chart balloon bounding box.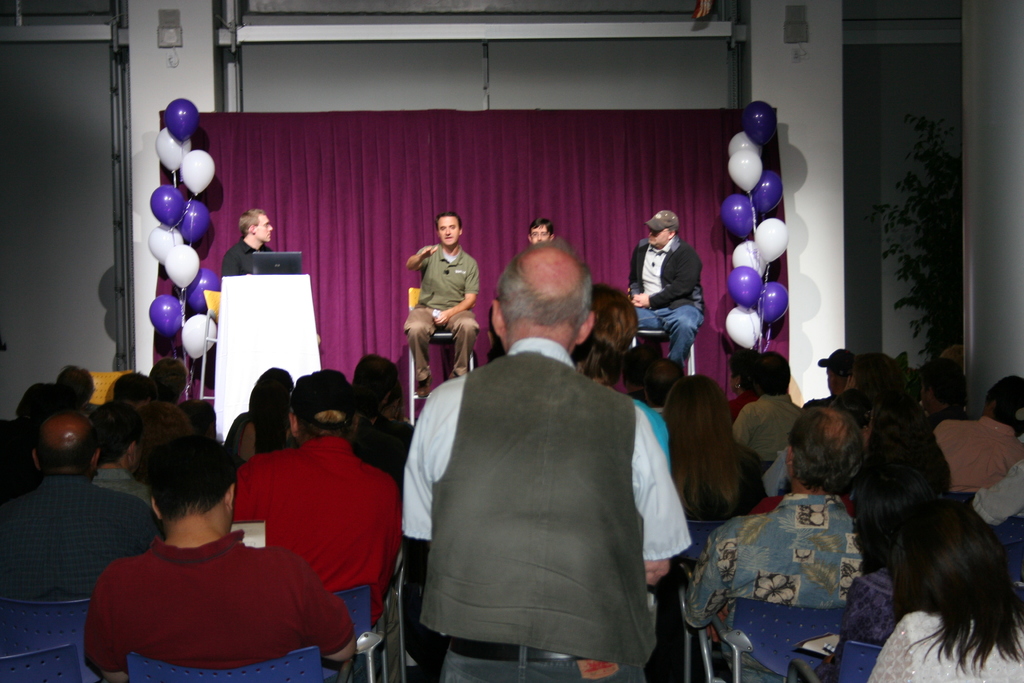
Charted: left=179, top=267, right=219, bottom=311.
